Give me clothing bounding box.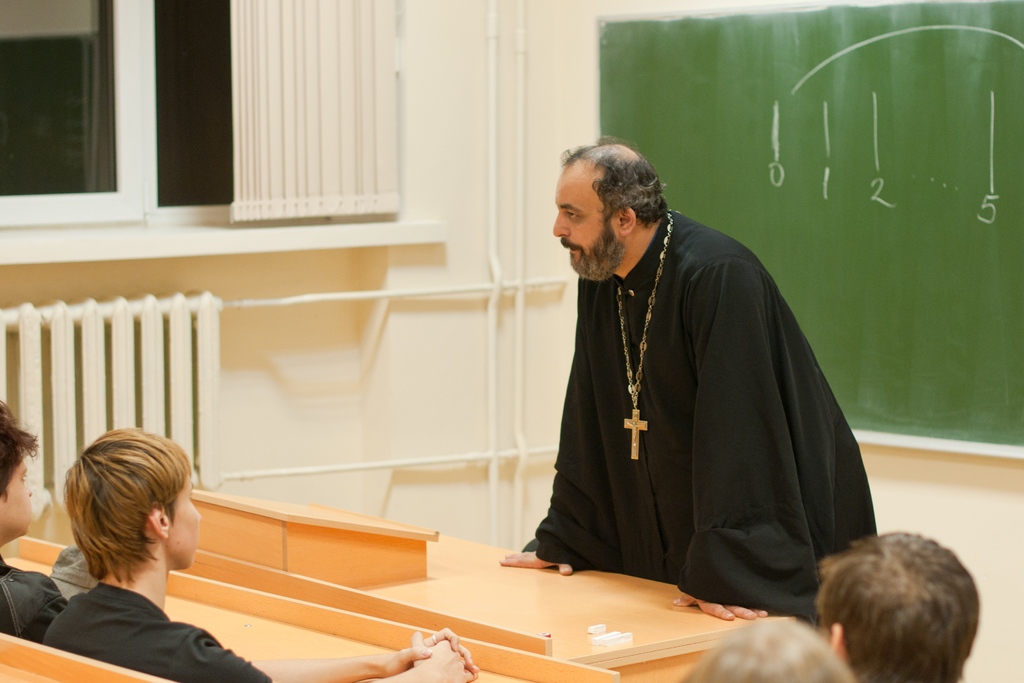
[x1=0, y1=553, x2=72, y2=646].
